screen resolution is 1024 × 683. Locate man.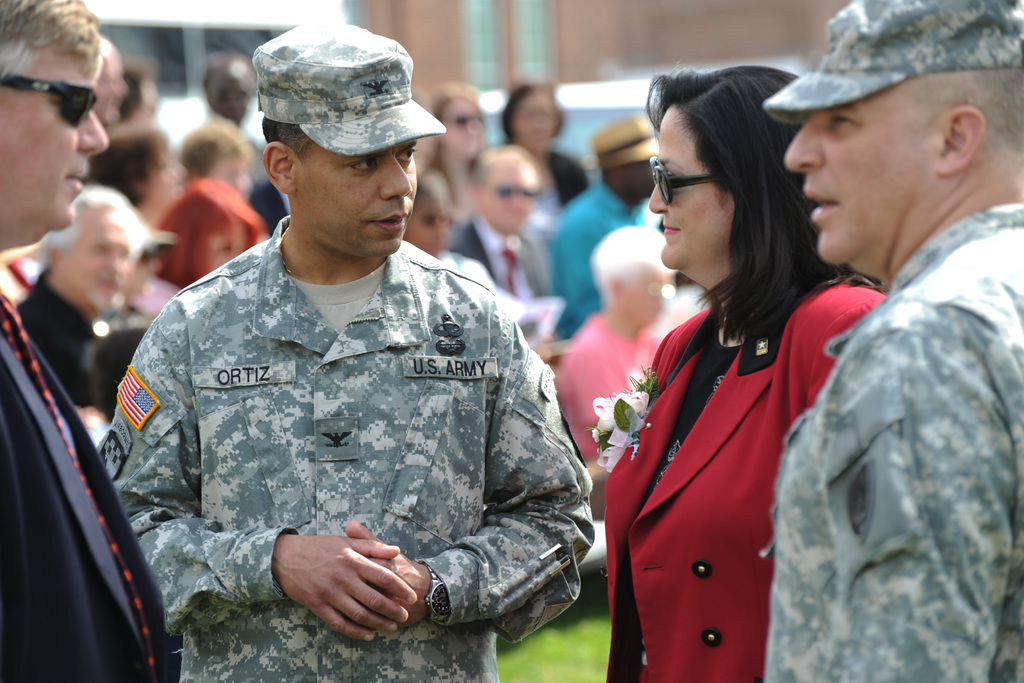
region(763, 0, 1023, 682).
